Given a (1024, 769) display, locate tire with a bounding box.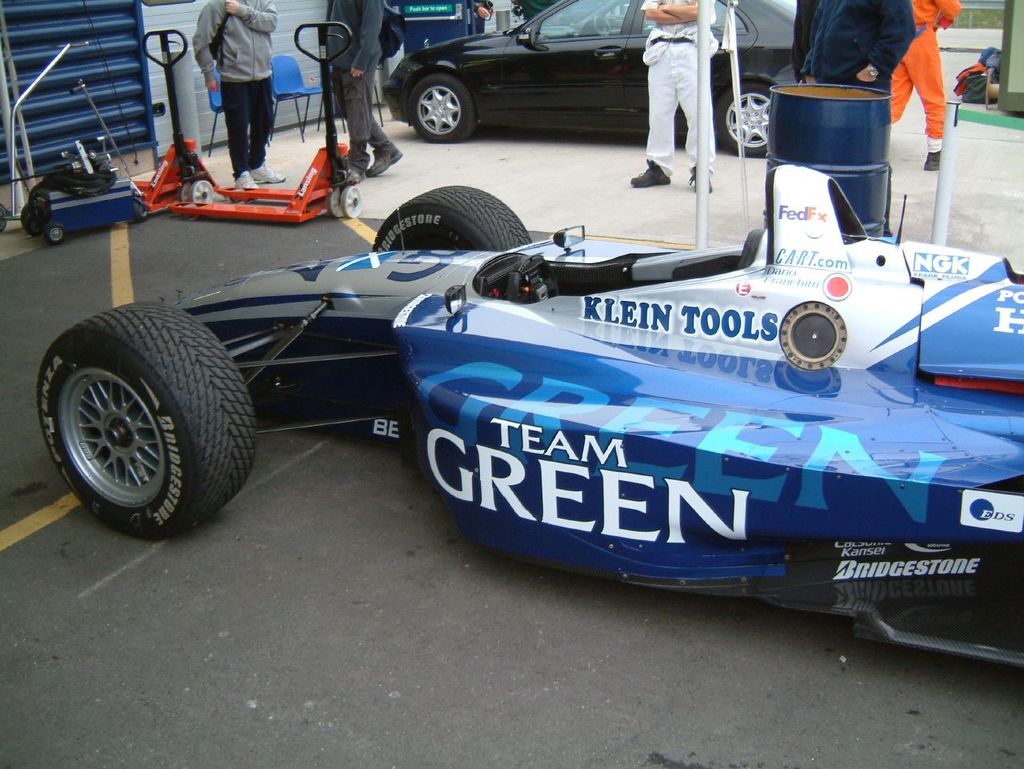
Located: region(372, 182, 530, 254).
